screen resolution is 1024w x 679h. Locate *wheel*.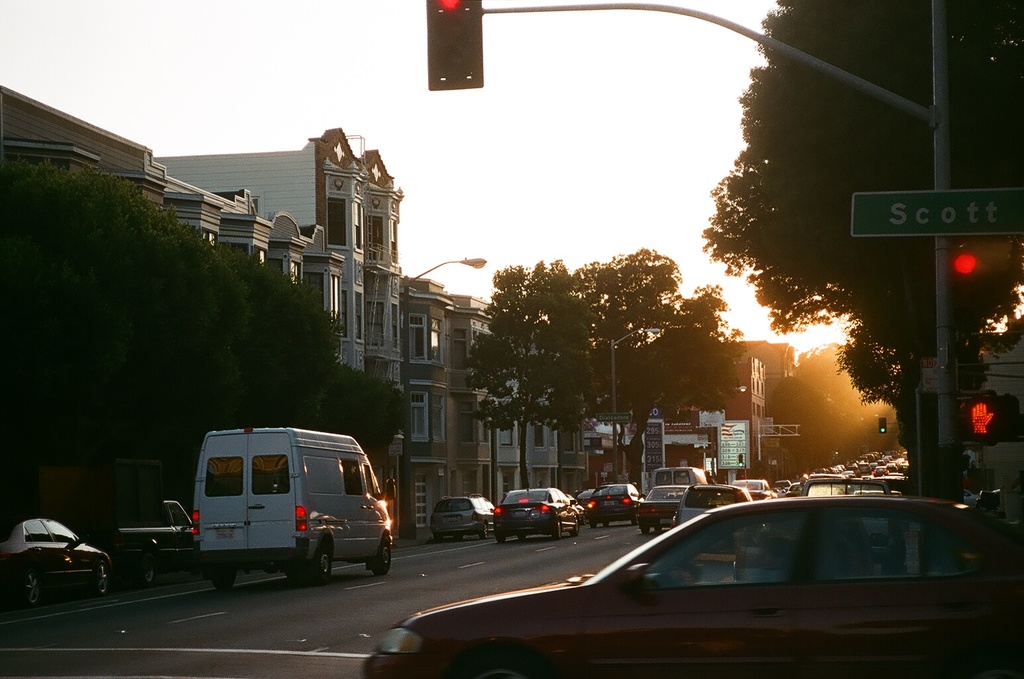
pyautogui.locateOnScreen(554, 519, 561, 539).
